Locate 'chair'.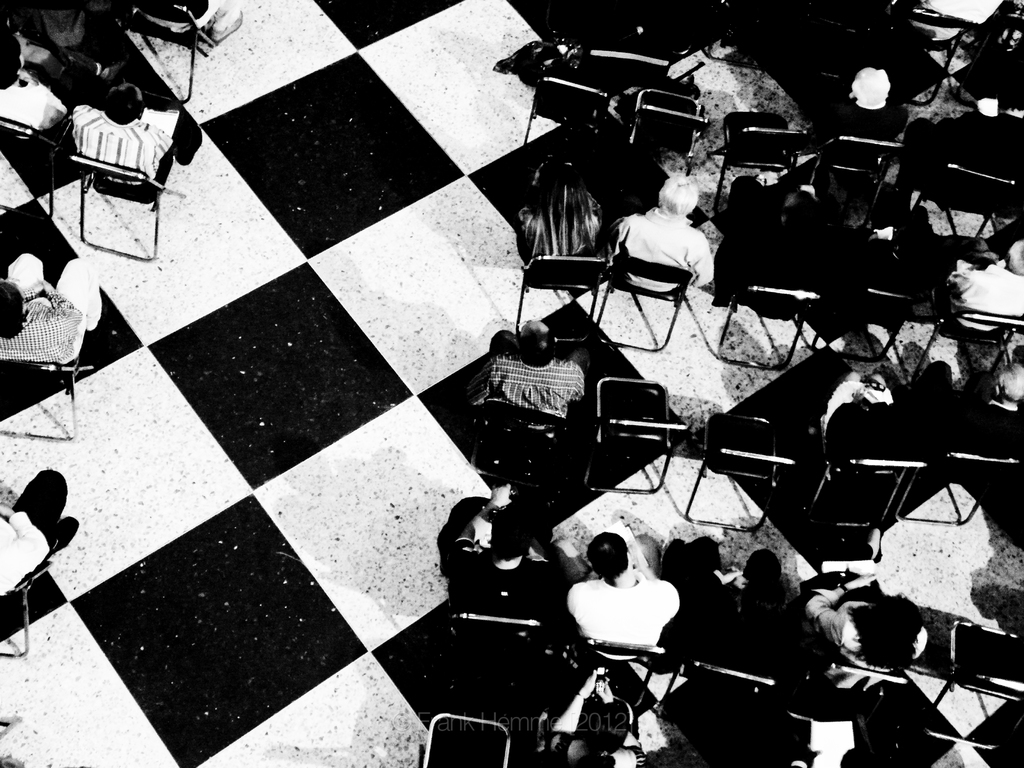
Bounding box: (898, 155, 1021, 267).
